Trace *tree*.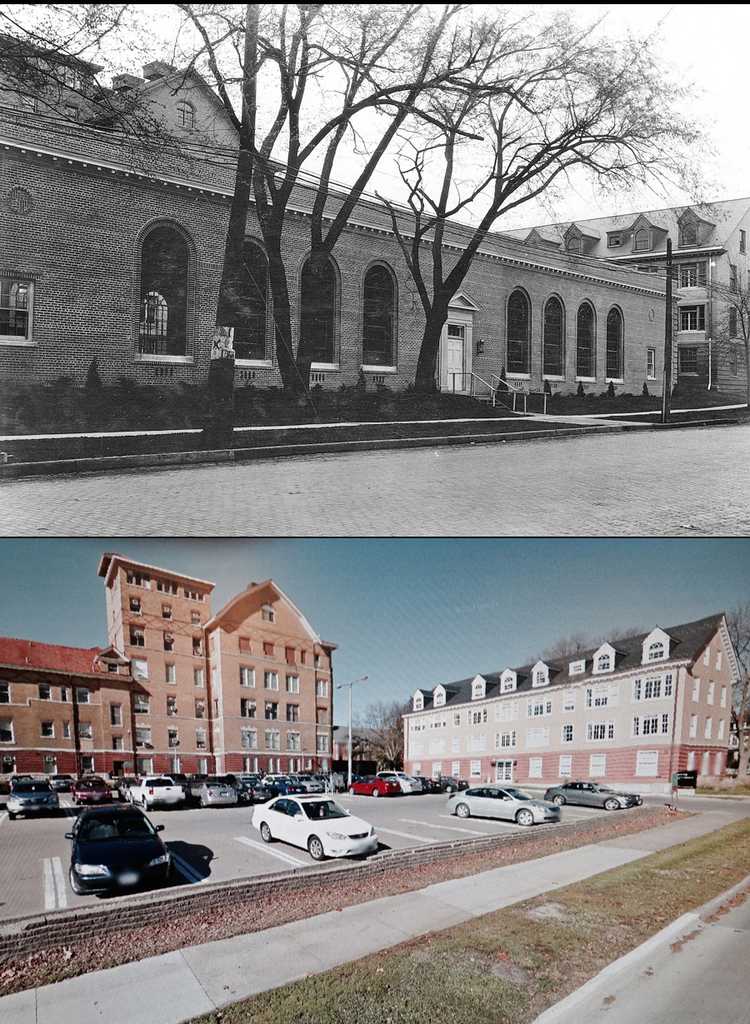
Traced to (358,693,408,780).
